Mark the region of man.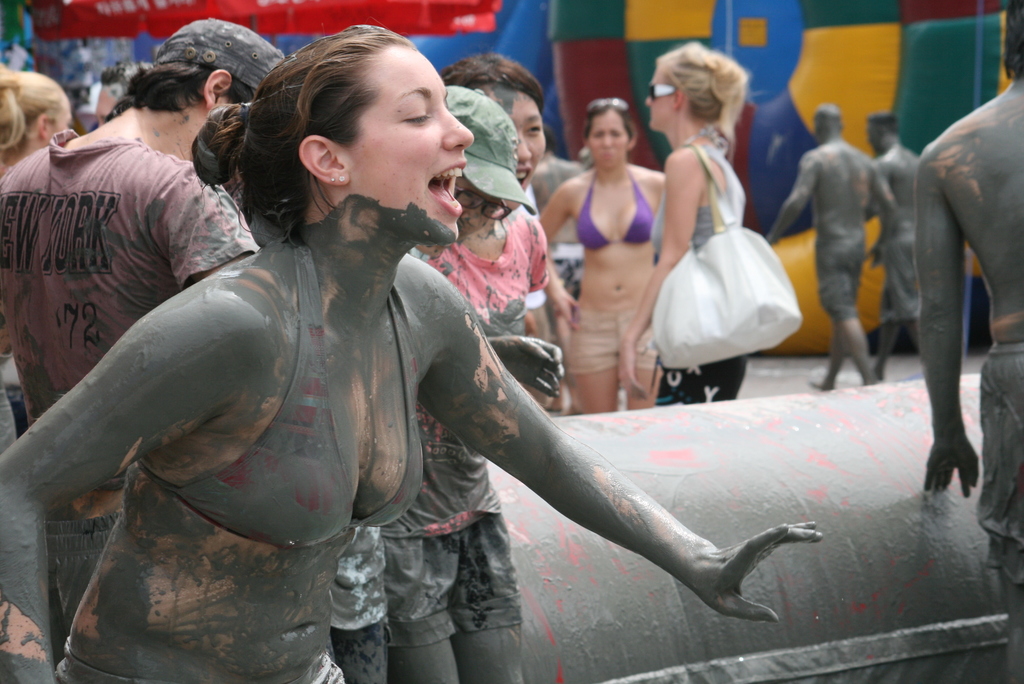
Region: region(865, 116, 923, 377).
